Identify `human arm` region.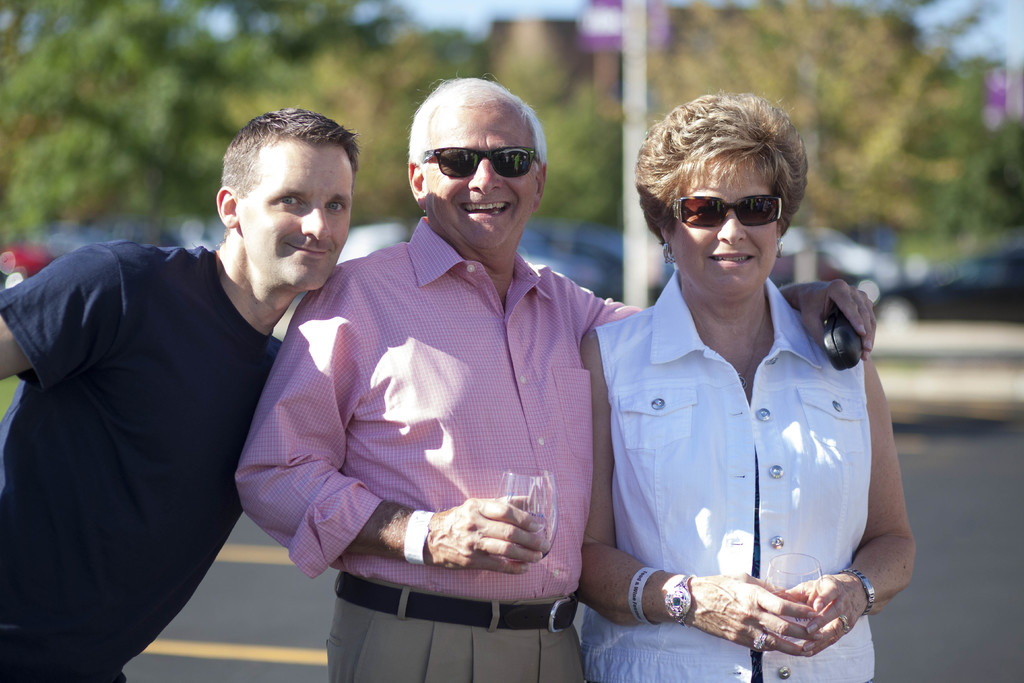
Region: bbox(566, 328, 826, 659).
